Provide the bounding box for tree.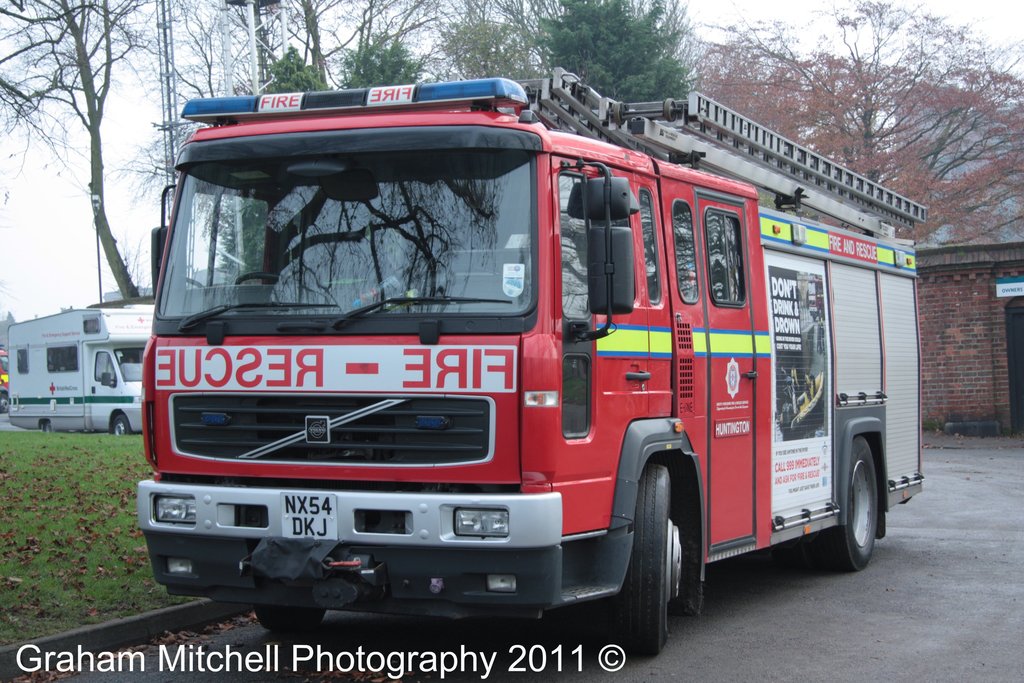
[0,0,164,298].
